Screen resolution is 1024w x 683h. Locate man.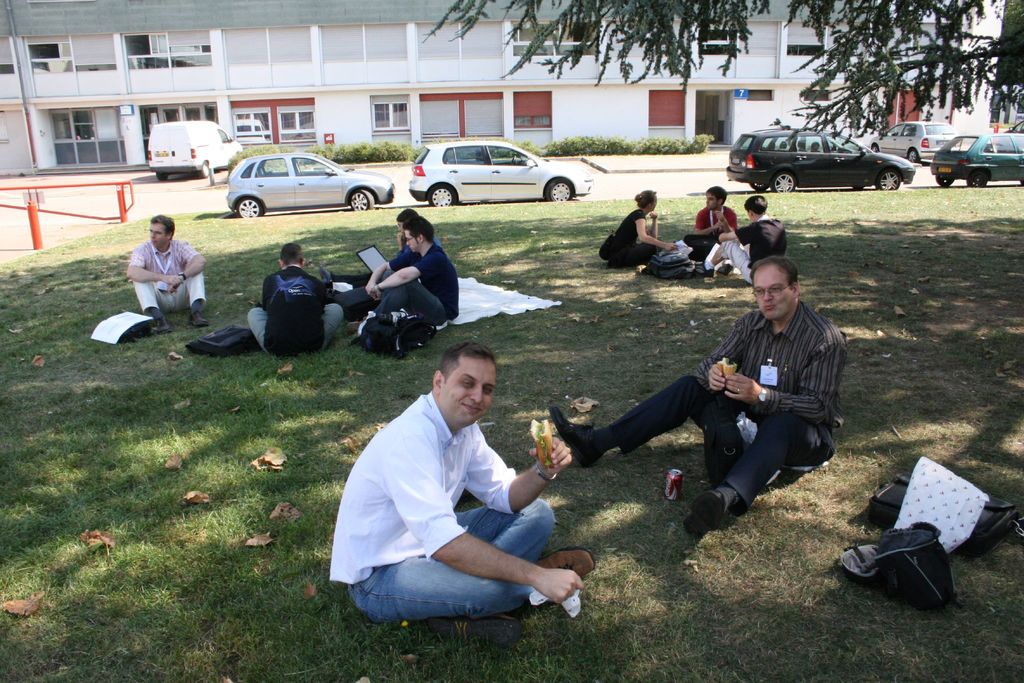
360 215 469 329.
